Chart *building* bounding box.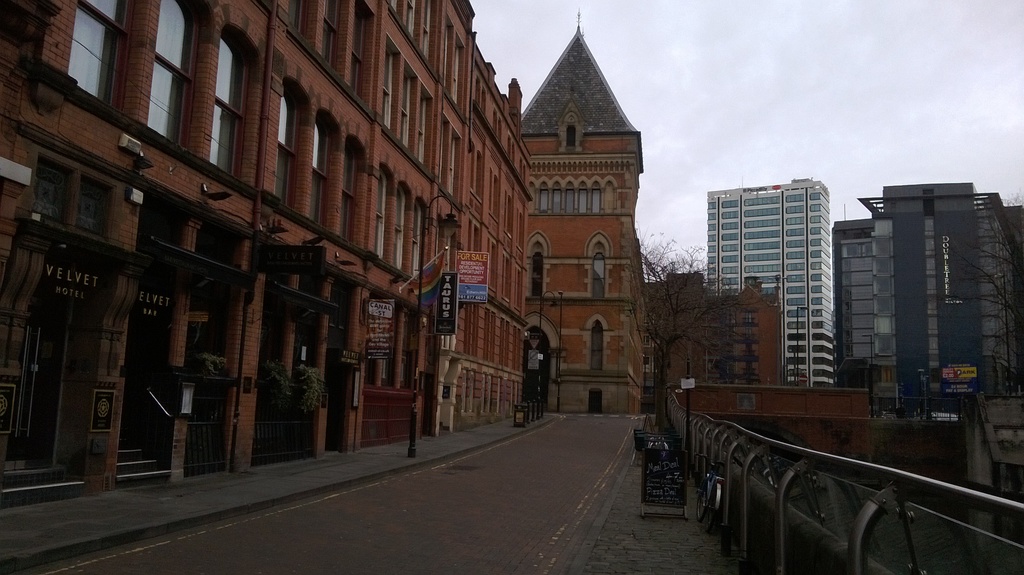
Charted: 705, 180, 833, 385.
